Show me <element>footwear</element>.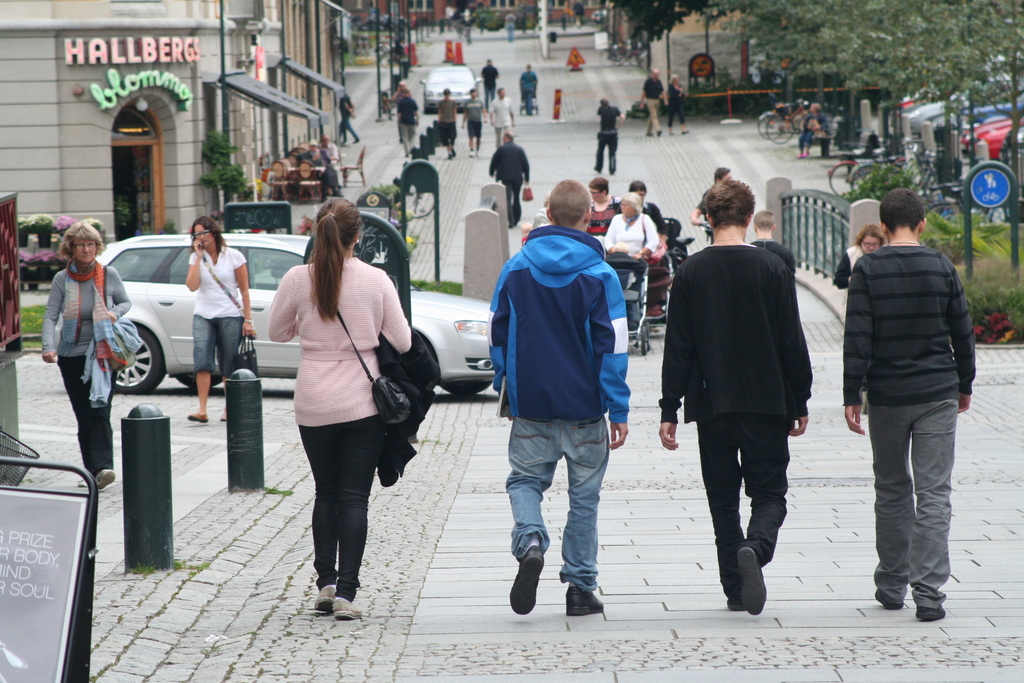
<element>footwear</element> is here: Rect(566, 589, 601, 615).
